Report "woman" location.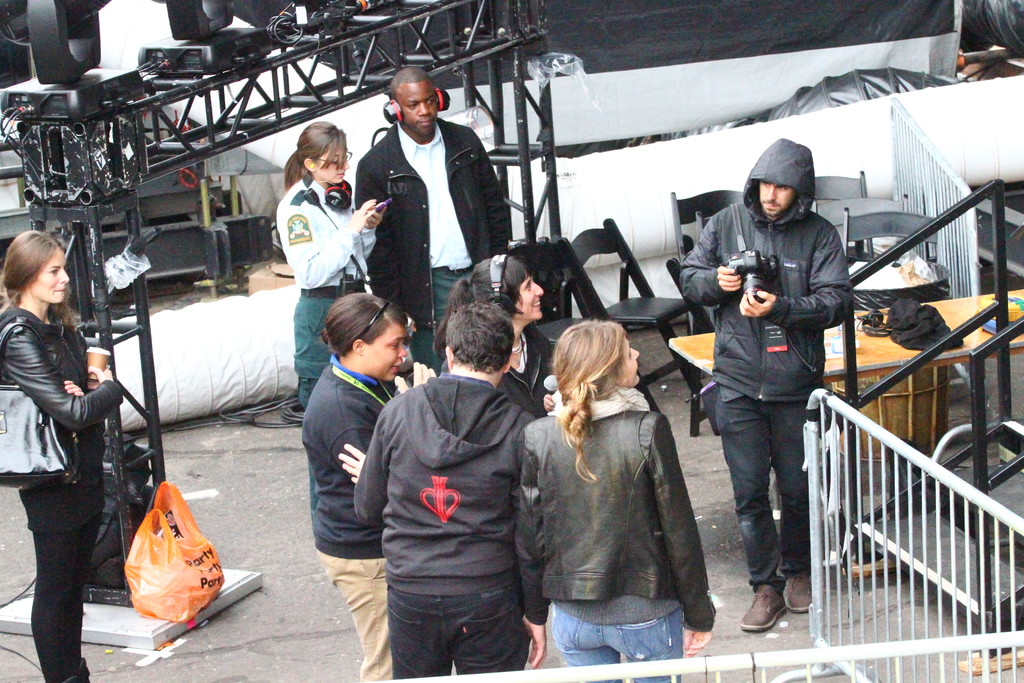
Report: x1=289, y1=295, x2=401, y2=682.
